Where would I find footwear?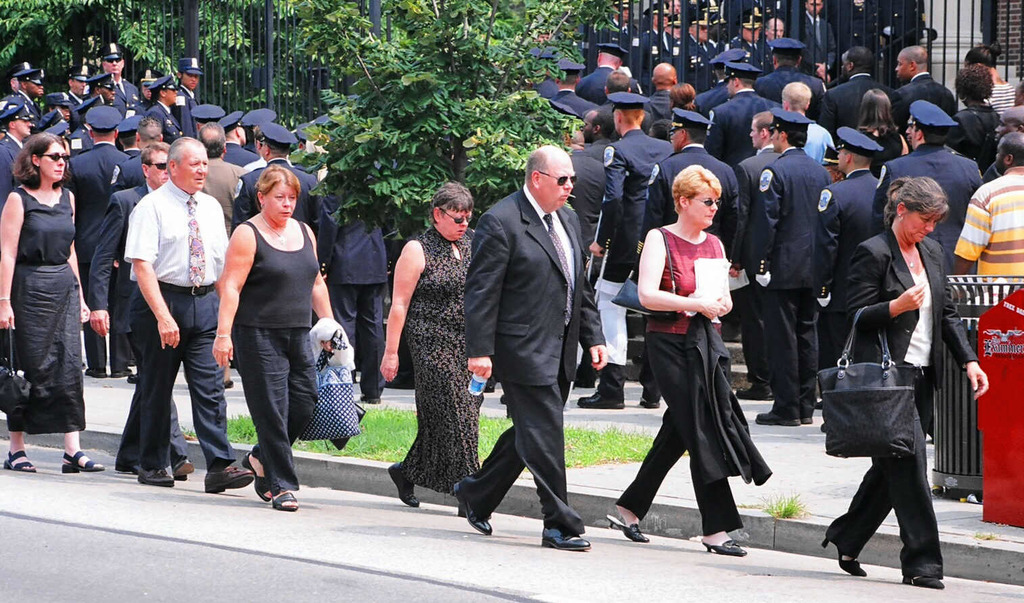
At detection(204, 464, 252, 494).
